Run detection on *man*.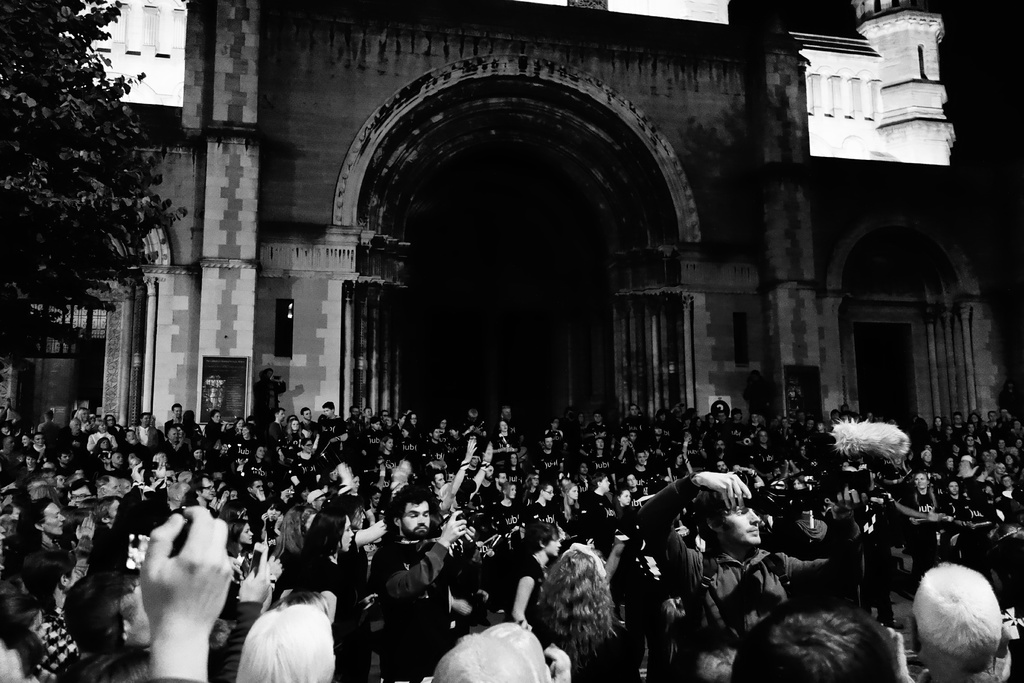
Result: <box>988,409,997,422</box>.
